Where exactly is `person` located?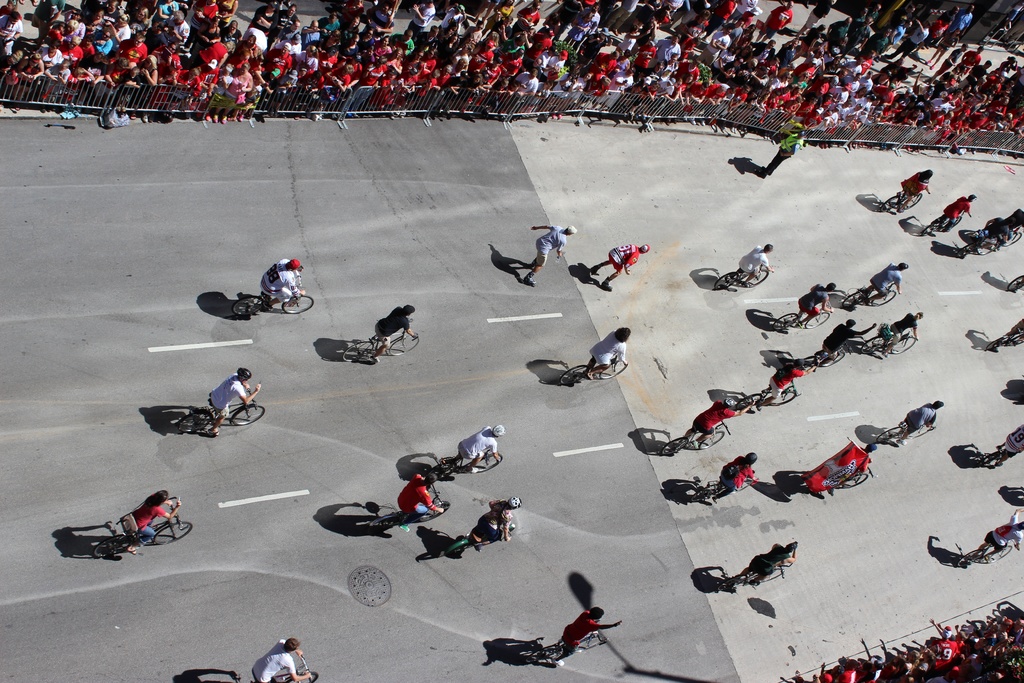
Its bounding box is crop(863, 260, 909, 304).
